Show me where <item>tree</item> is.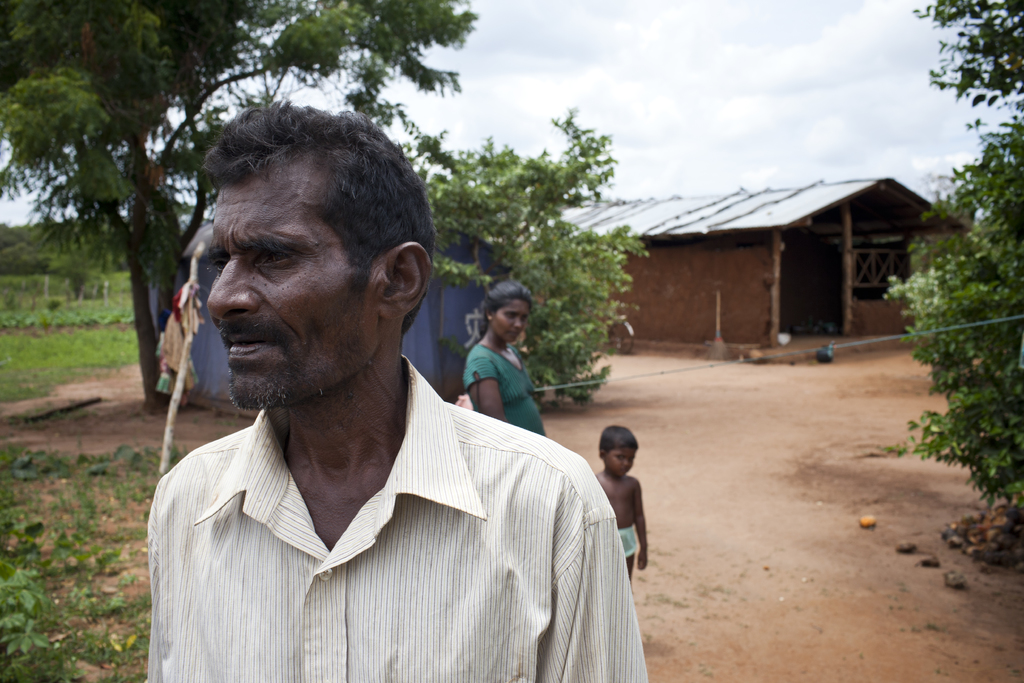
<item>tree</item> is at (left=0, top=0, right=479, bottom=409).
